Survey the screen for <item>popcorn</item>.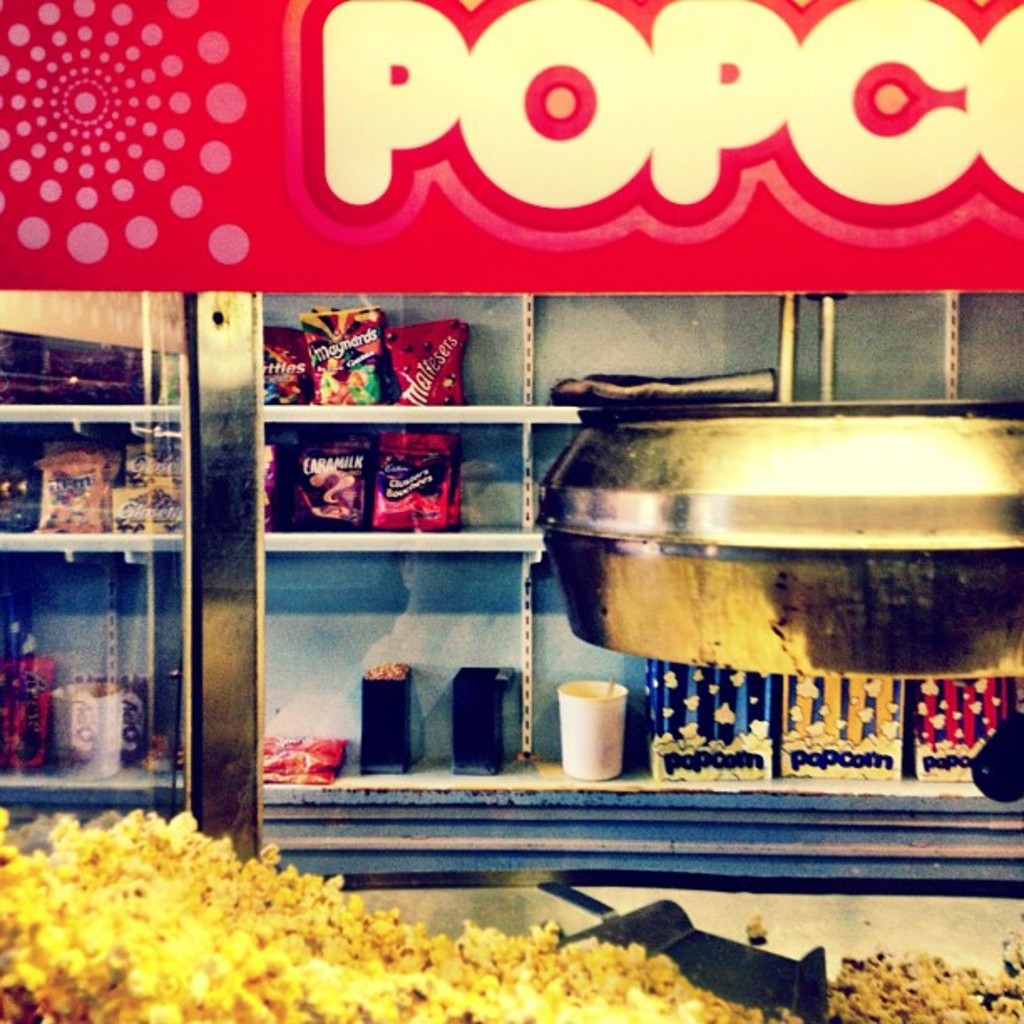
Survey found: [0, 798, 776, 1022].
